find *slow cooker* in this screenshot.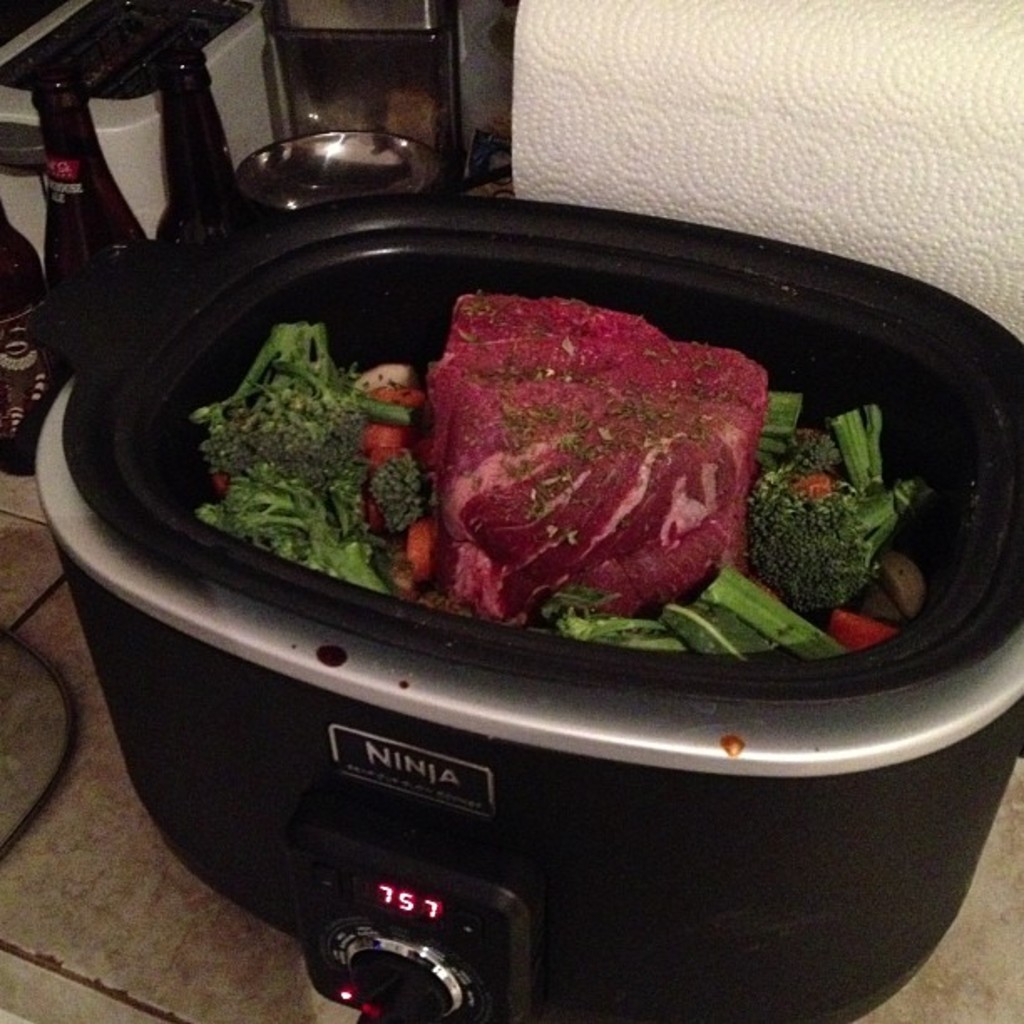
The bounding box for *slow cooker* is (x1=32, y1=186, x2=1022, y2=1022).
